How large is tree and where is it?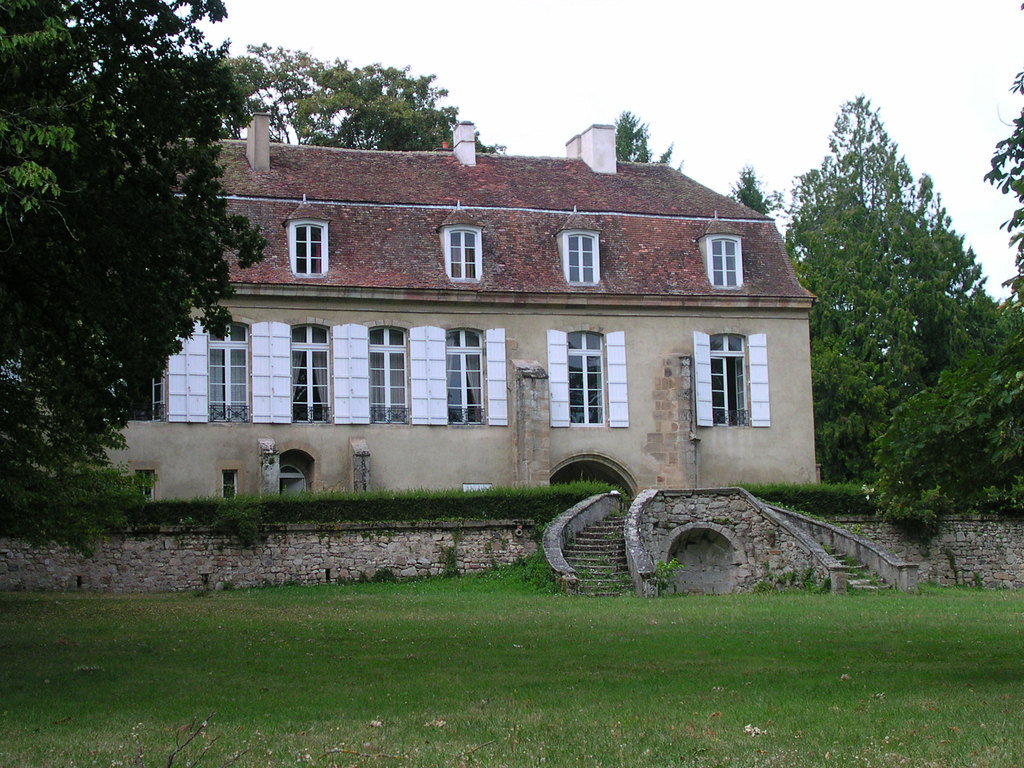
Bounding box: box(607, 104, 686, 164).
